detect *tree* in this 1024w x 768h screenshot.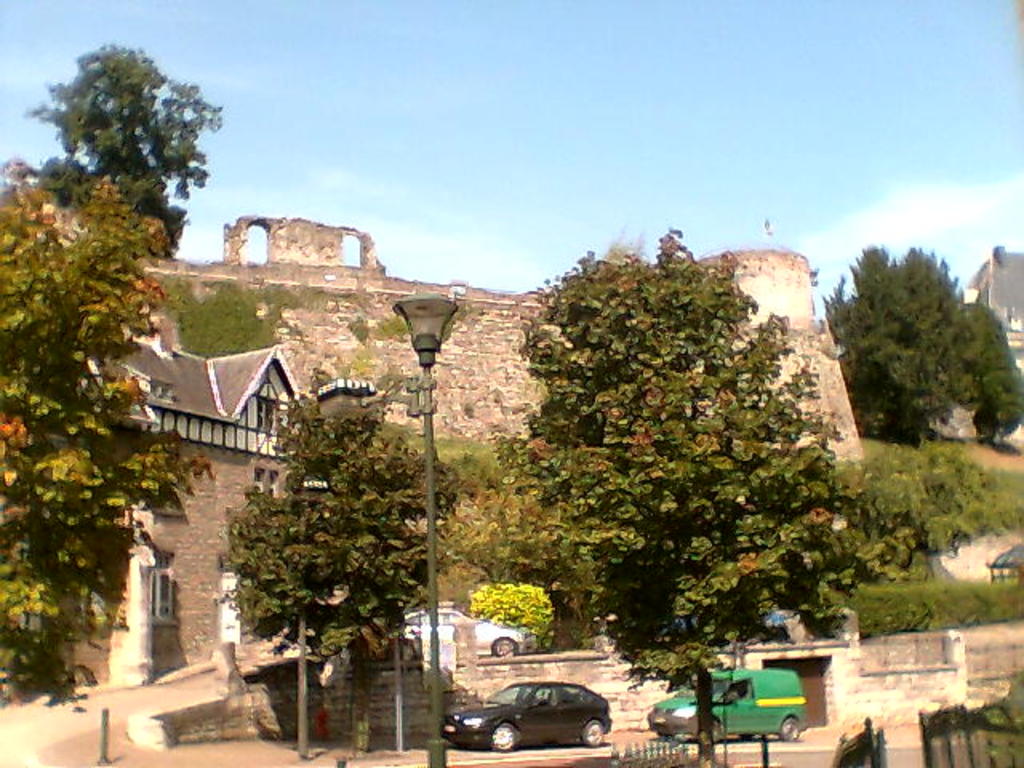
Detection: BBox(214, 362, 467, 750).
